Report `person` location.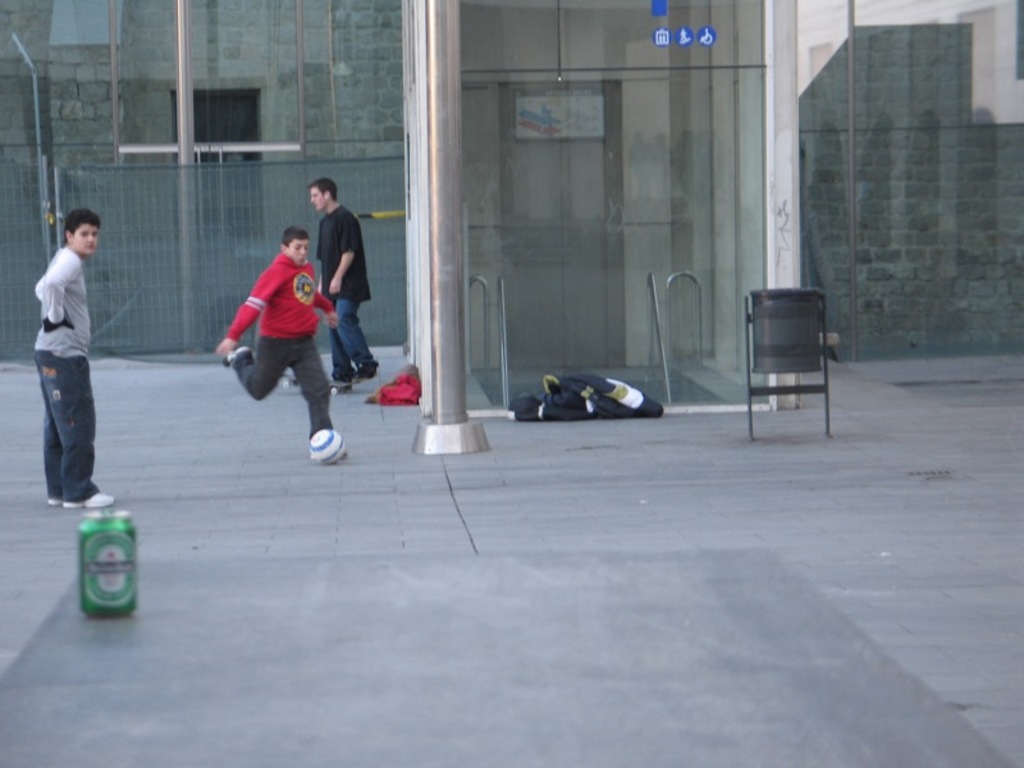
Report: 310/173/388/388.
